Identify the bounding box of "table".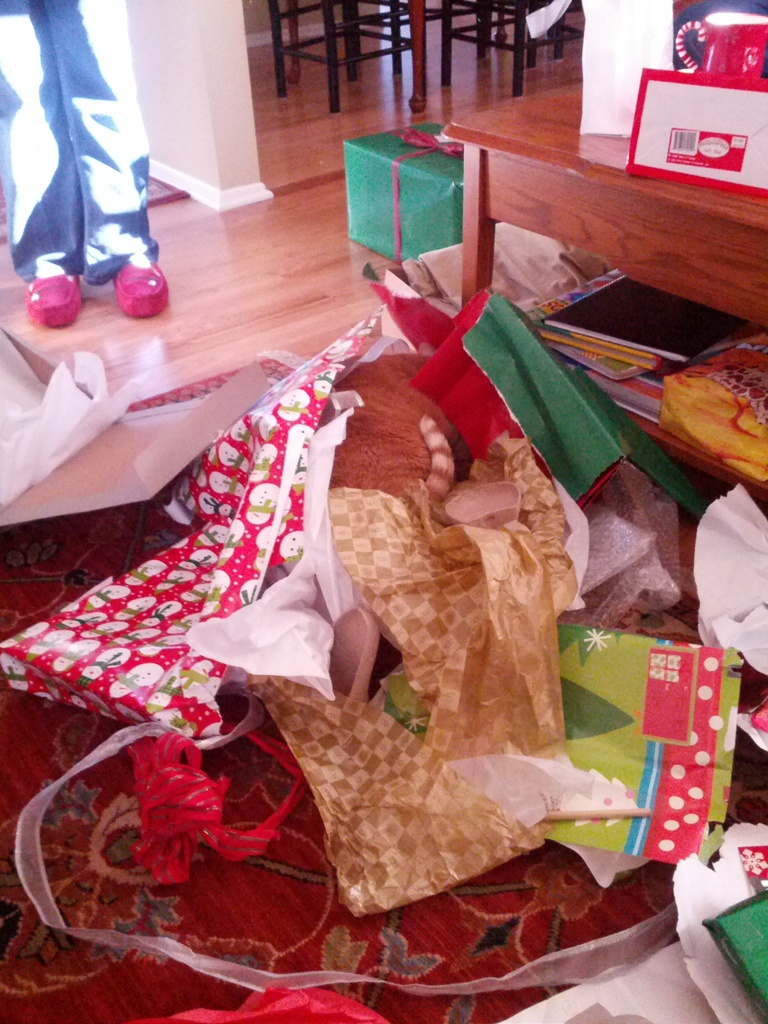
(412, 76, 751, 489).
